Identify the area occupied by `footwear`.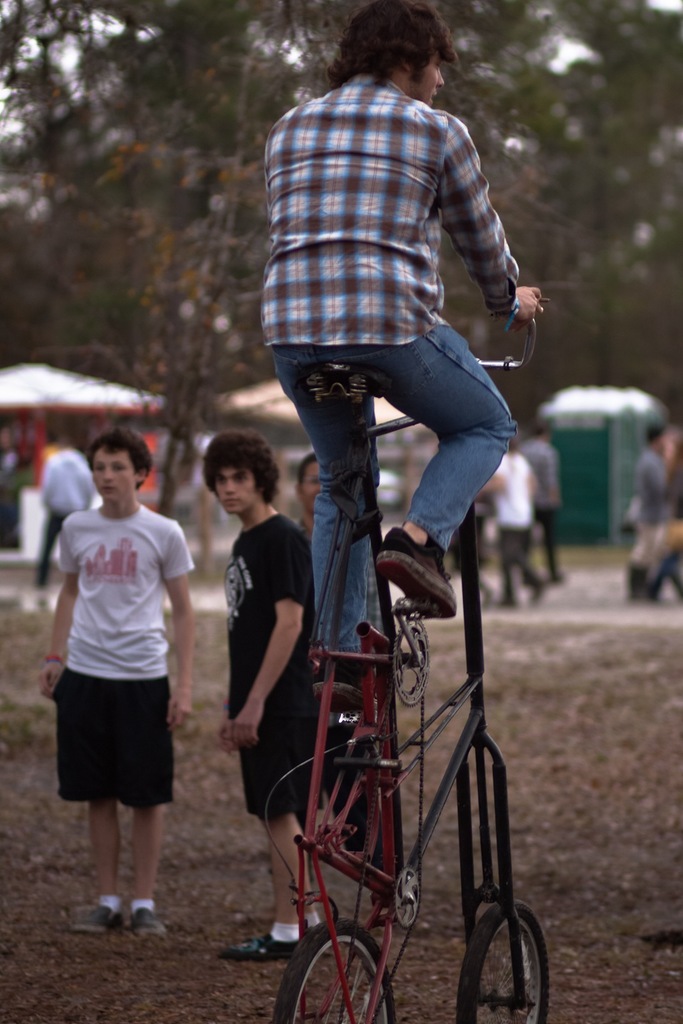
Area: box=[393, 531, 465, 631].
